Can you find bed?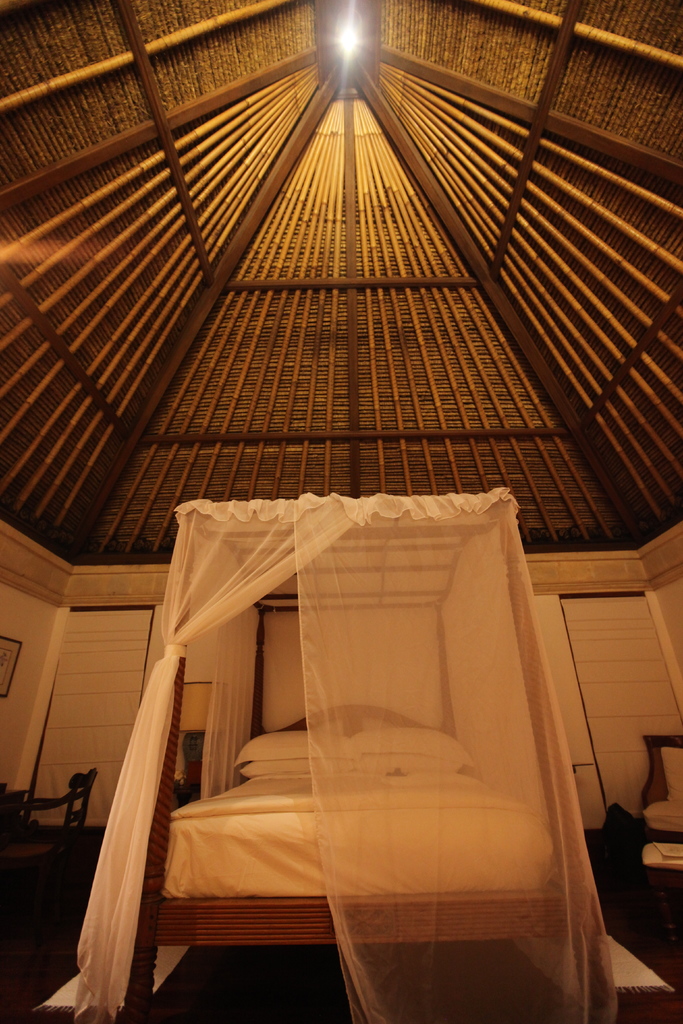
Yes, bounding box: [97,534,607,1023].
